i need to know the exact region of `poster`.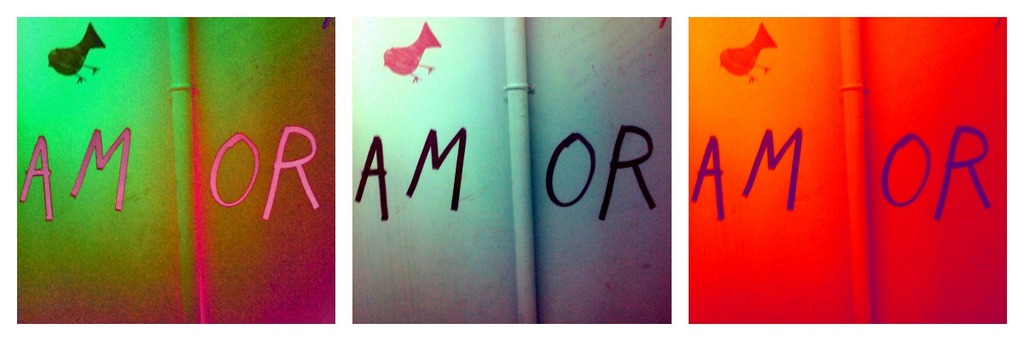
Region: l=354, t=17, r=672, b=323.
